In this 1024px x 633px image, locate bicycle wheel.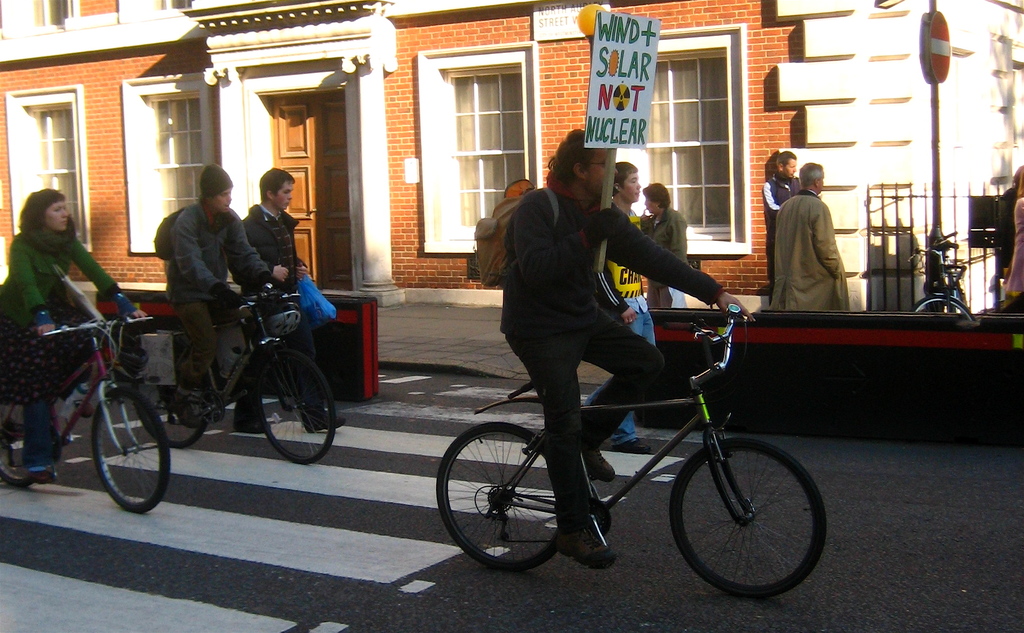
Bounding box: crop(915, 296, 970, 319).
